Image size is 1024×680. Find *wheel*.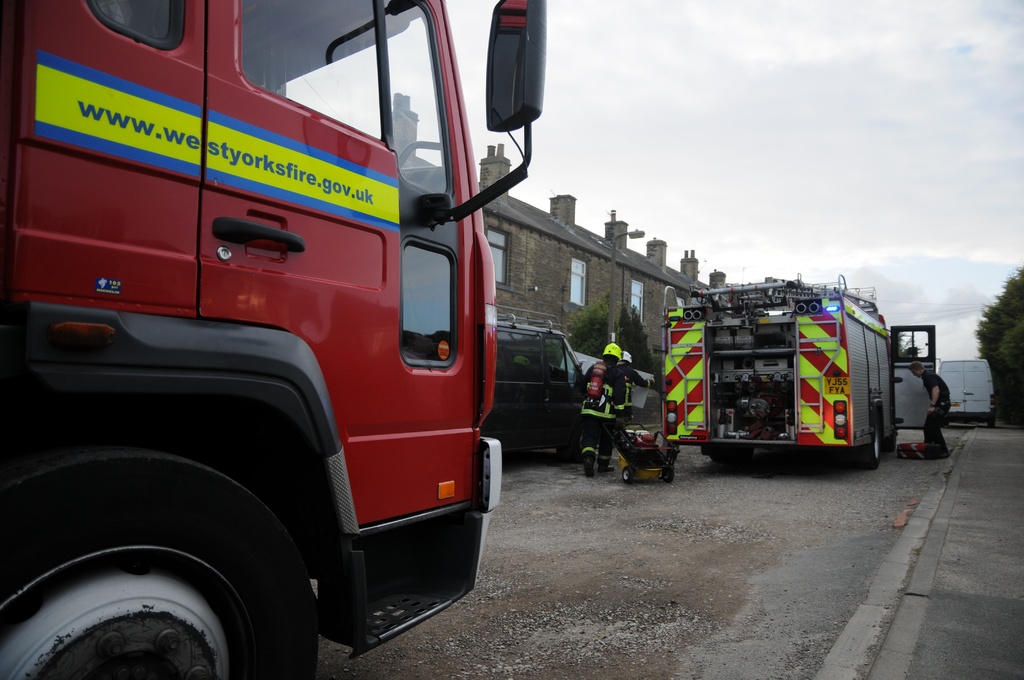
852 421 882 471.
